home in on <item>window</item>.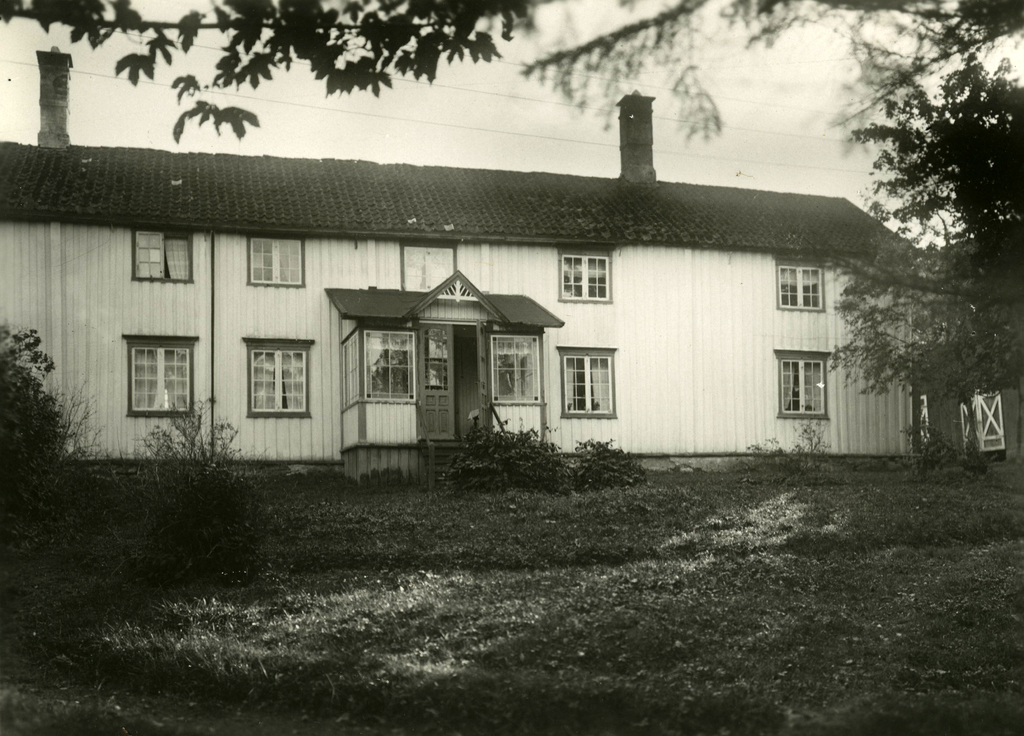
Homed in at 133/228/192/282.
